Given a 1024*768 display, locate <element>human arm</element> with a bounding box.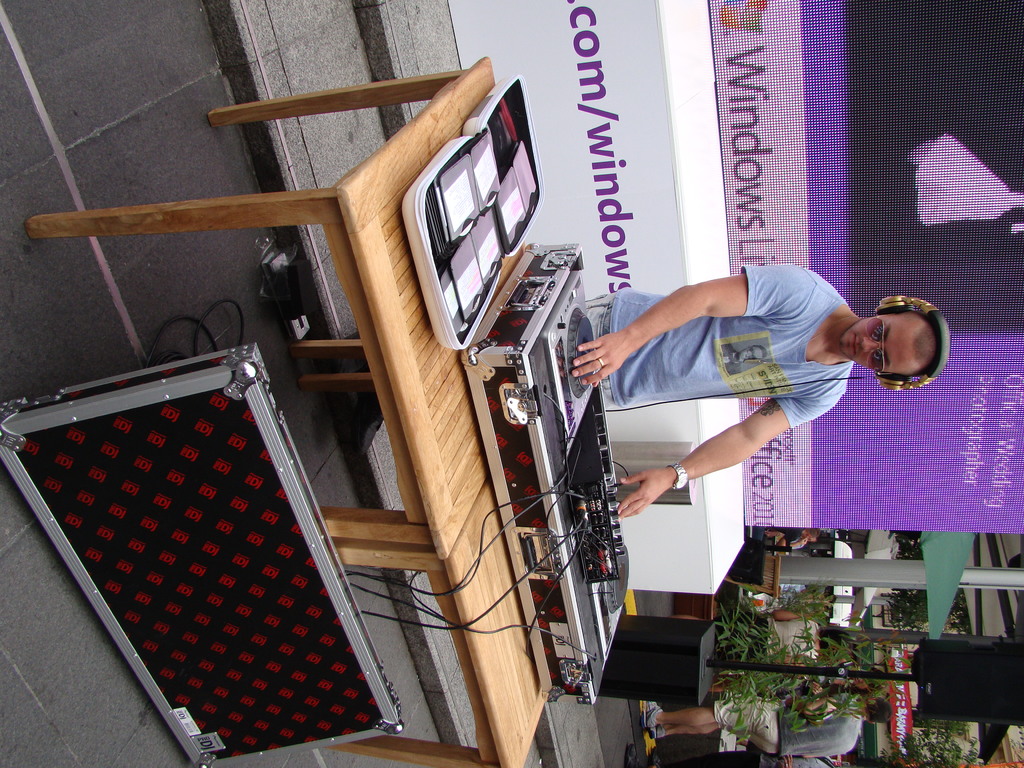
Located: l=771, t=605, r=808, b=621.
